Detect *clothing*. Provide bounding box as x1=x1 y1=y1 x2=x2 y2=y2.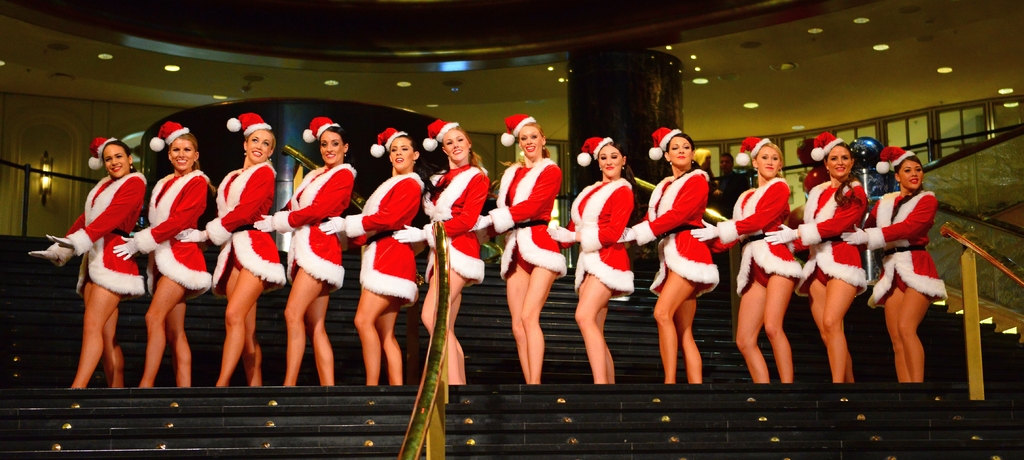
x1=268 y1=152 x2=348 y2=289.
